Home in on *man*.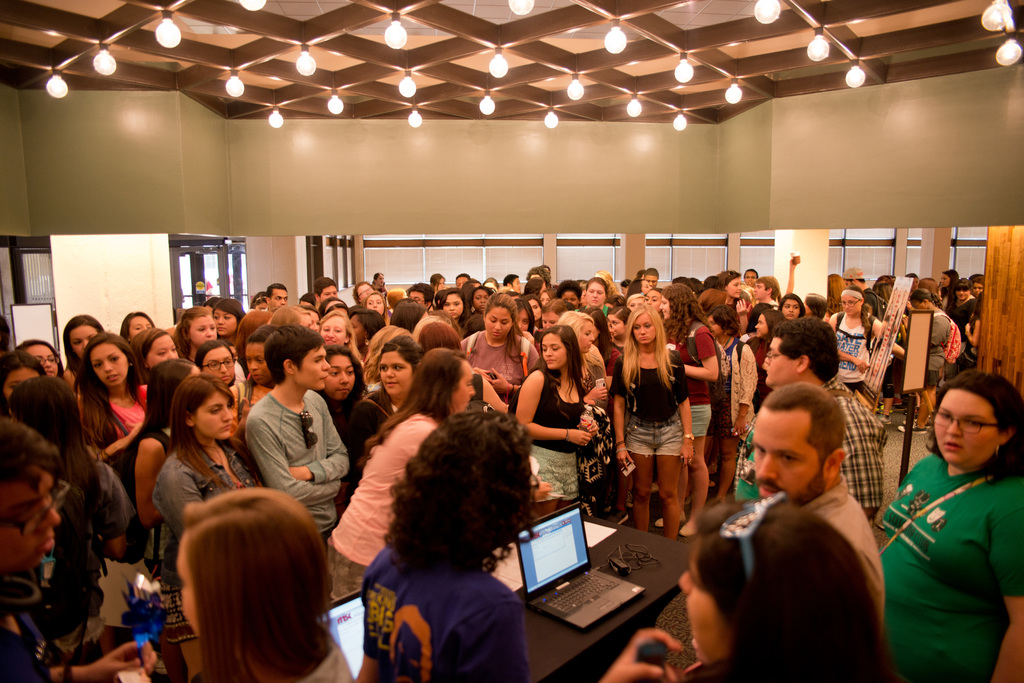
Homed in at left=243, top=327, right=353, bottom=545.
